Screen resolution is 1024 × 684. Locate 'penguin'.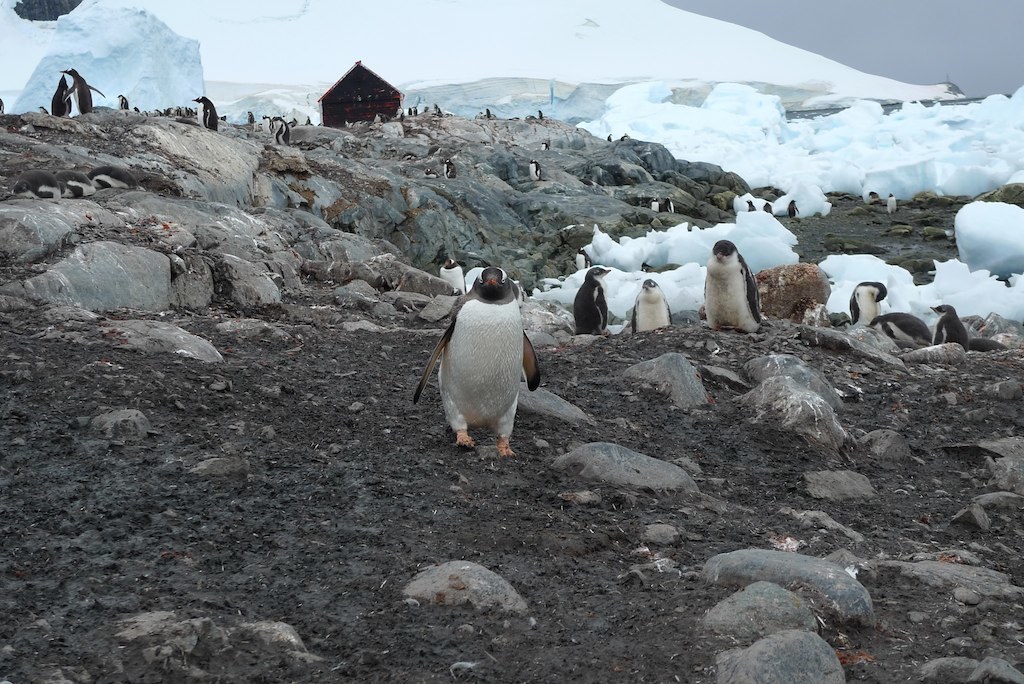
701 240 767 333.
